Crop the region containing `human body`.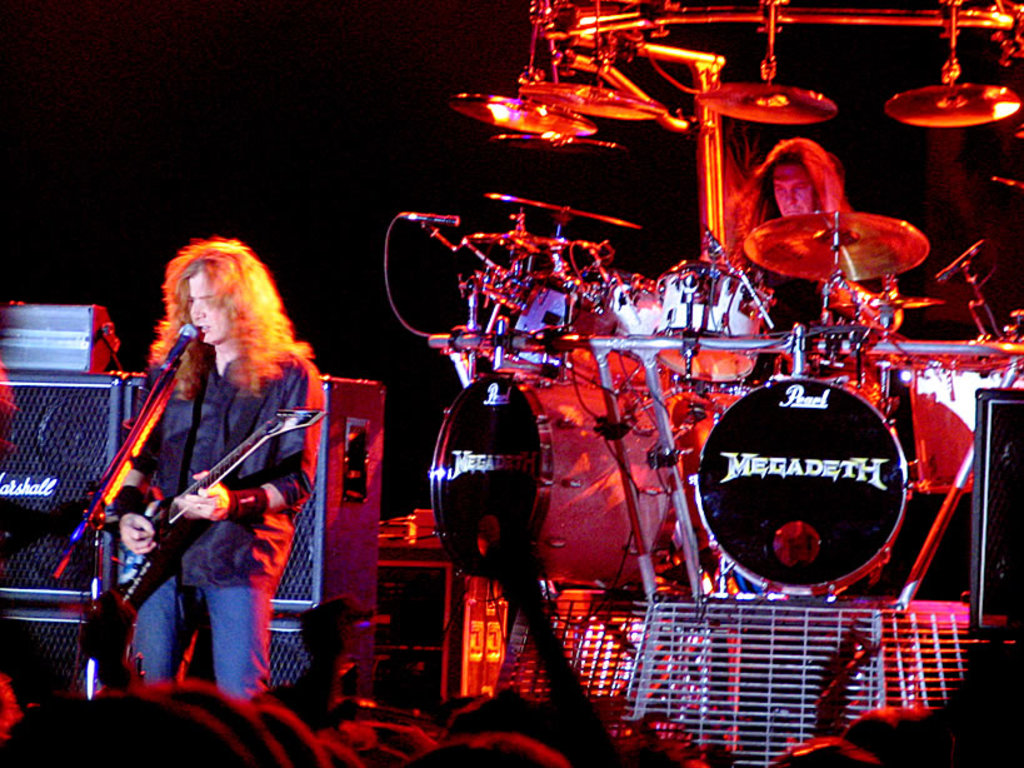
Crop region: box=[111, 241, 314, 712].
